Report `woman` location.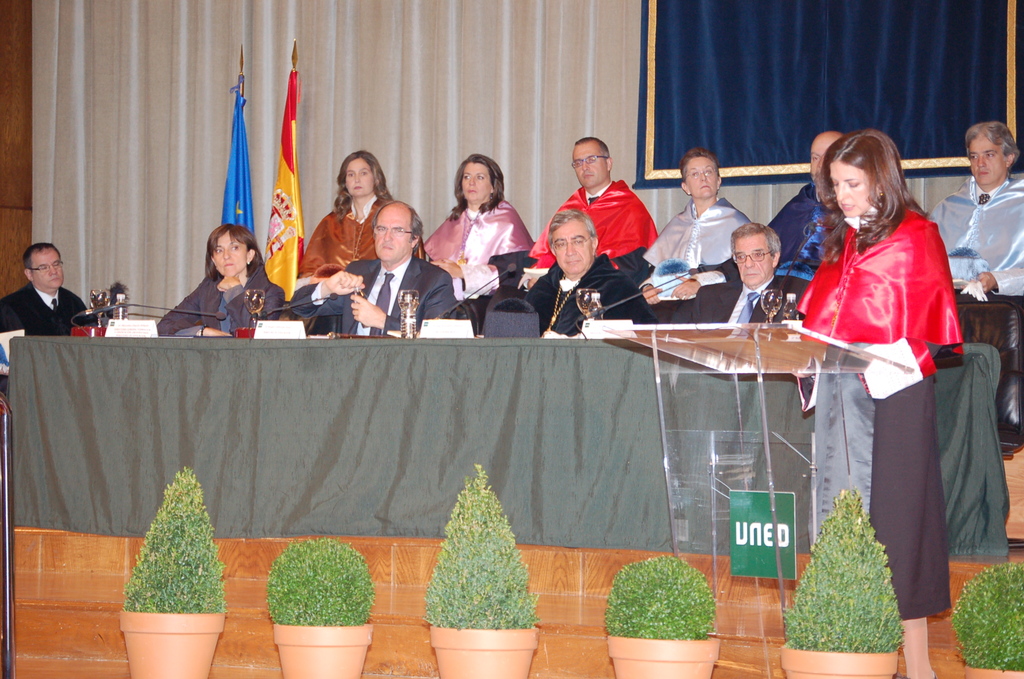
Report: (left=297, top=145, right=425, bottom=287).
